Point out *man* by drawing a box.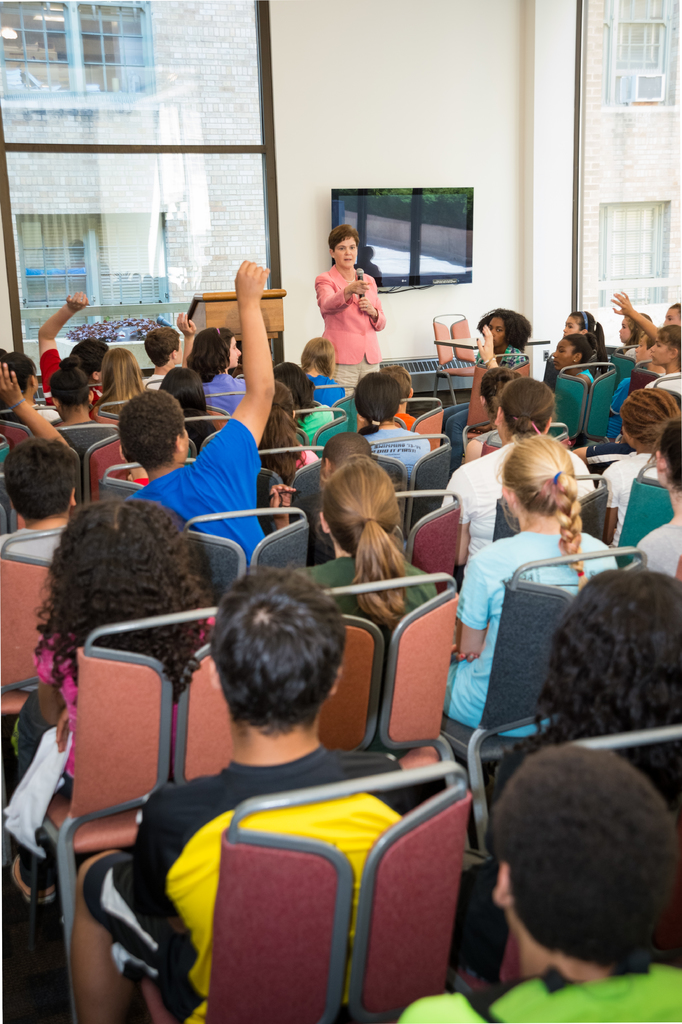
l=106, t=578, r=474, b=1023.
